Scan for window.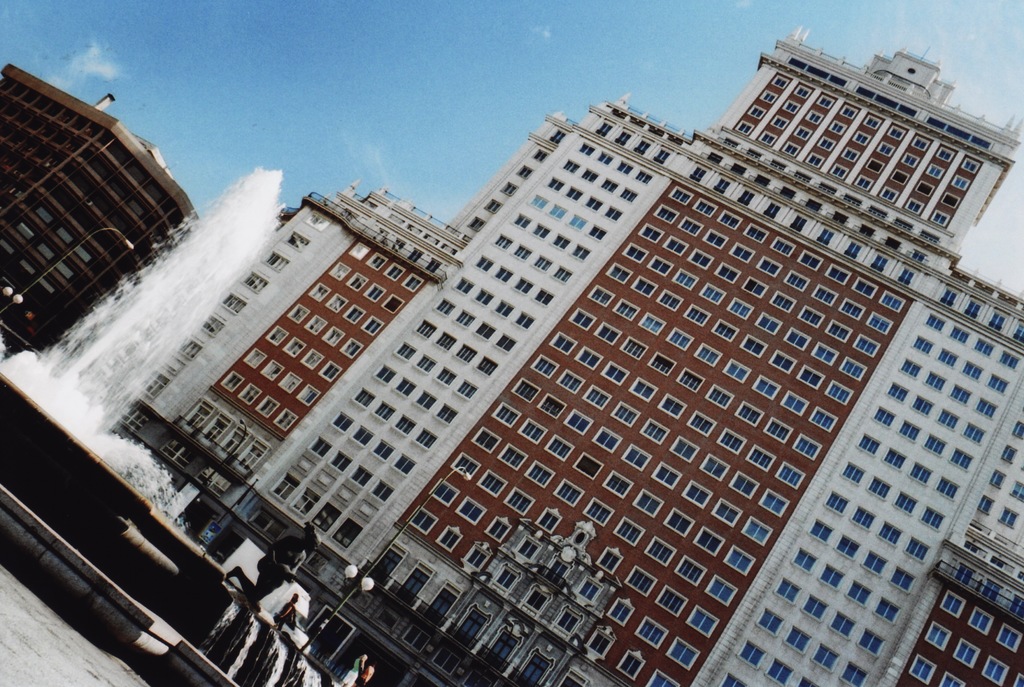
Scan result: [left=480, top=468, right=505, bottom=494].
